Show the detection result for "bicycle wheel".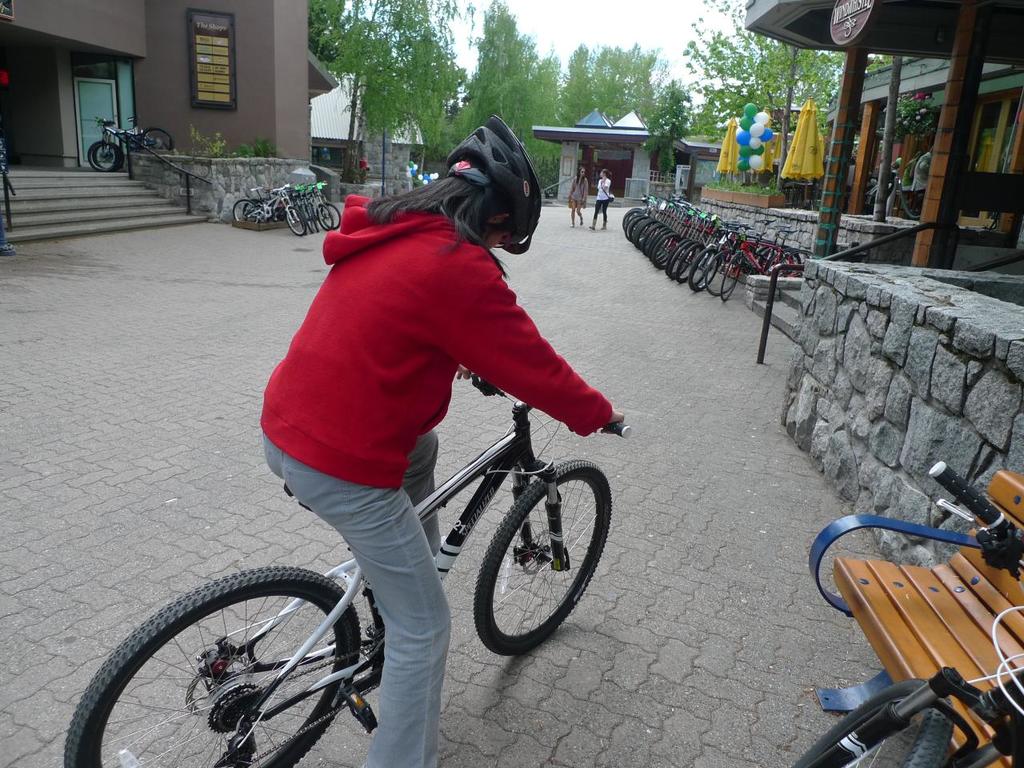
468:462:614:660.
